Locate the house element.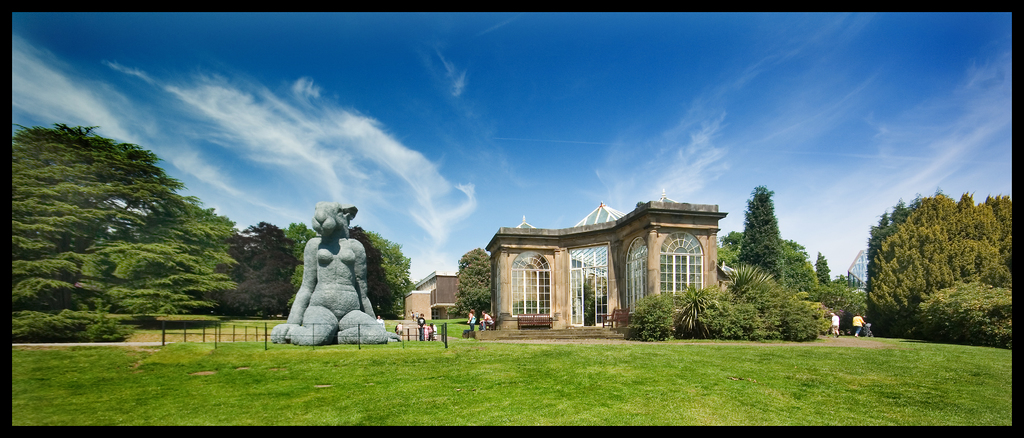
Element bbox: box=[520, 190, 737, 327].
